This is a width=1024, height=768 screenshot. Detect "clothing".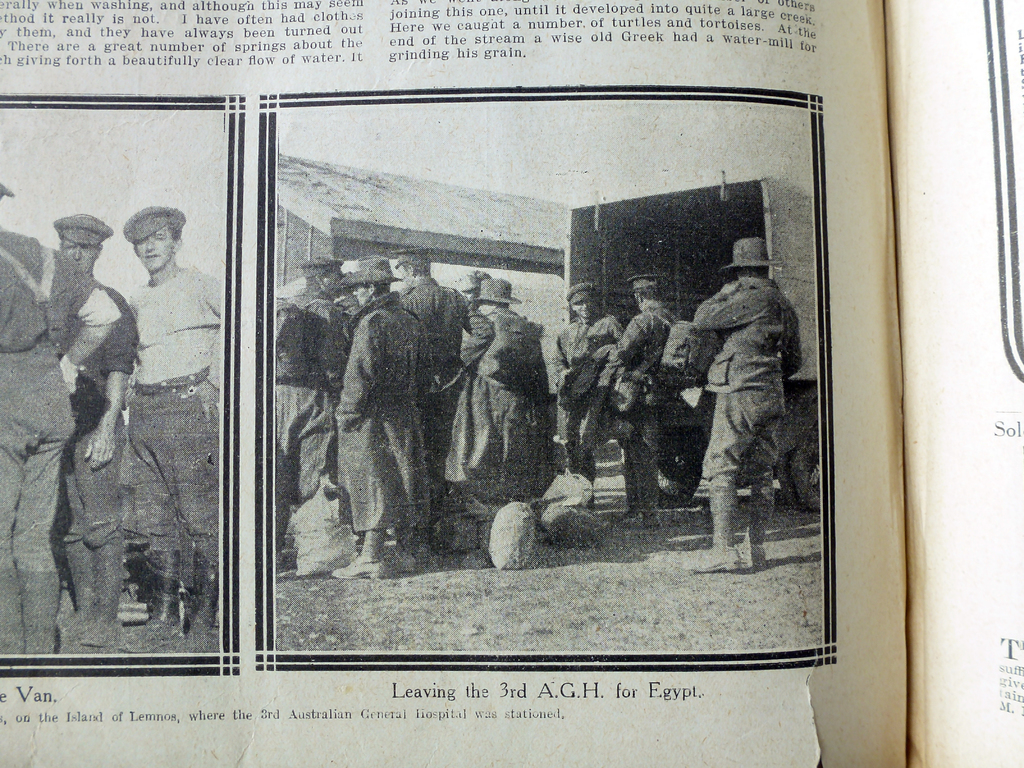
bbox=(678, 276, 798, 534).
